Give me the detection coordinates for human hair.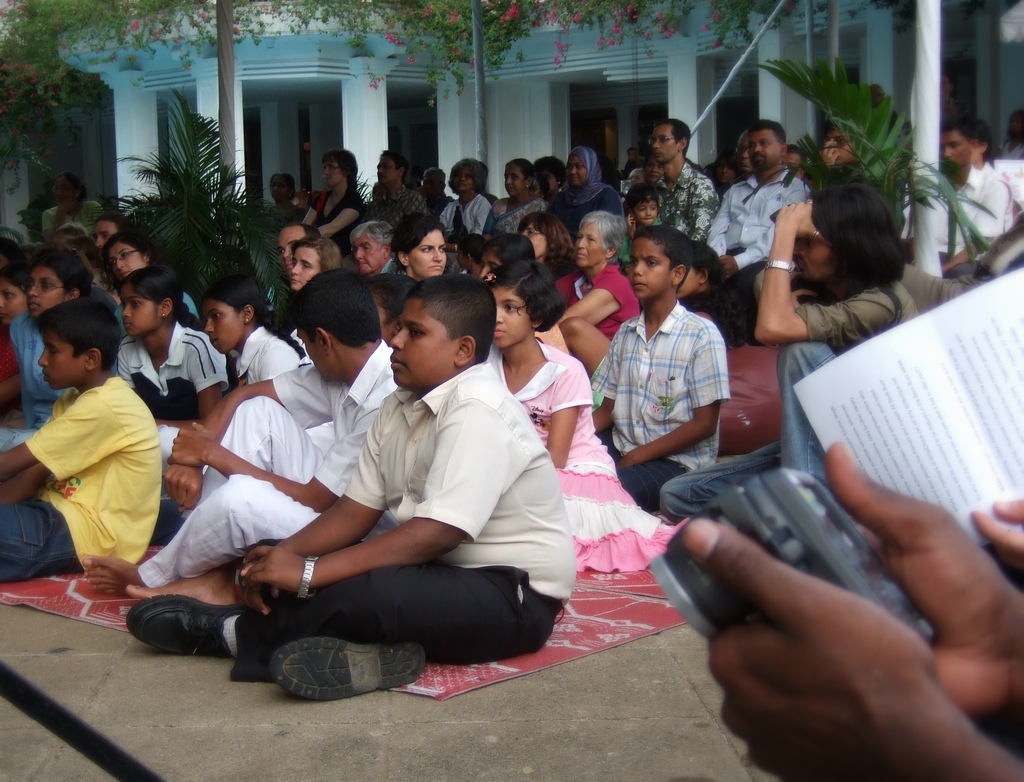
region(623, 184, 662, 213).
